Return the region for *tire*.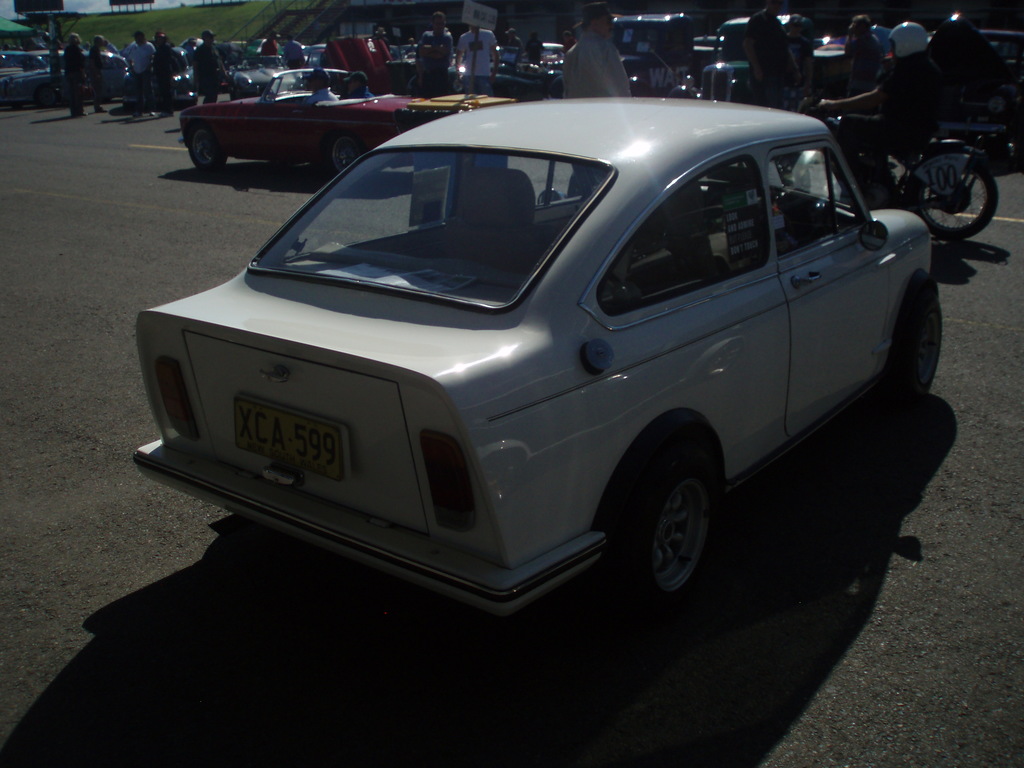
<box>451,76,463,93</box>.
